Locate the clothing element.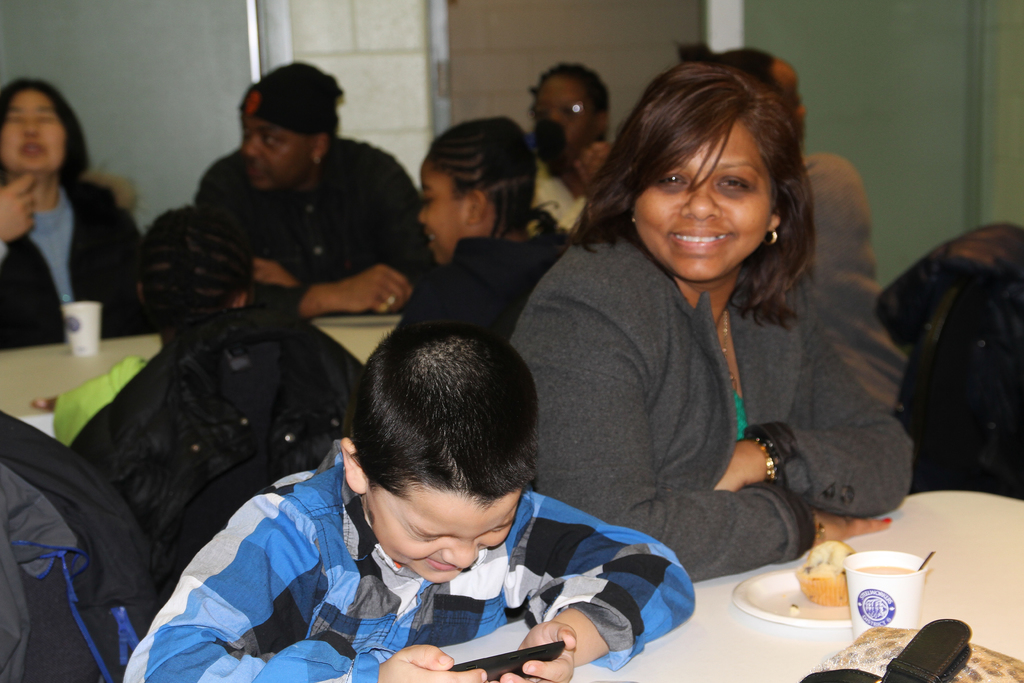
Element bbox: [516,188,907,594].
